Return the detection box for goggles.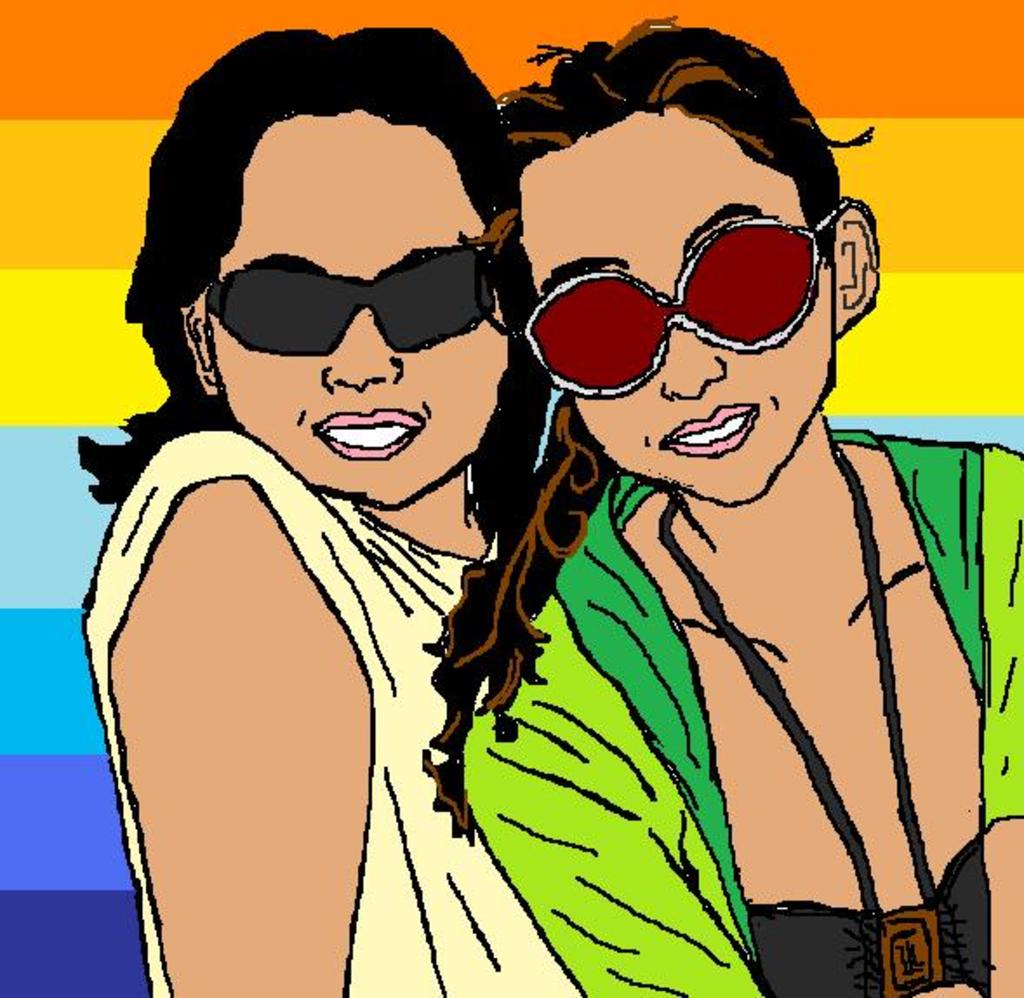
{"x1": 520, "y1": 198, "x2": 847, "y2": 376}.
